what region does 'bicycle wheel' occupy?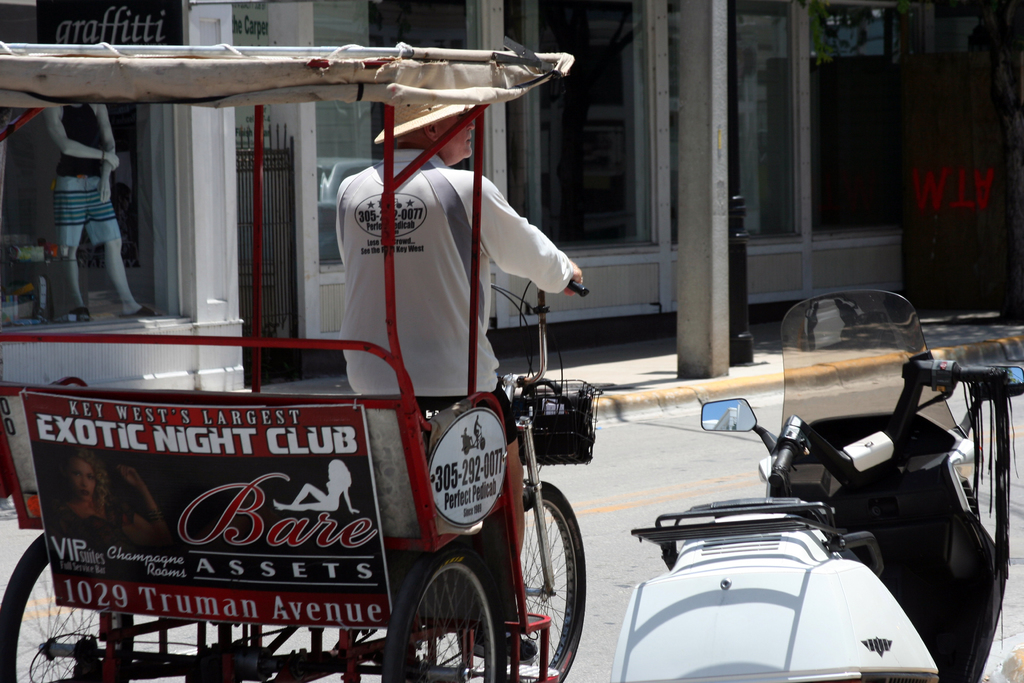
bbox(490, 478, 589, 682).
